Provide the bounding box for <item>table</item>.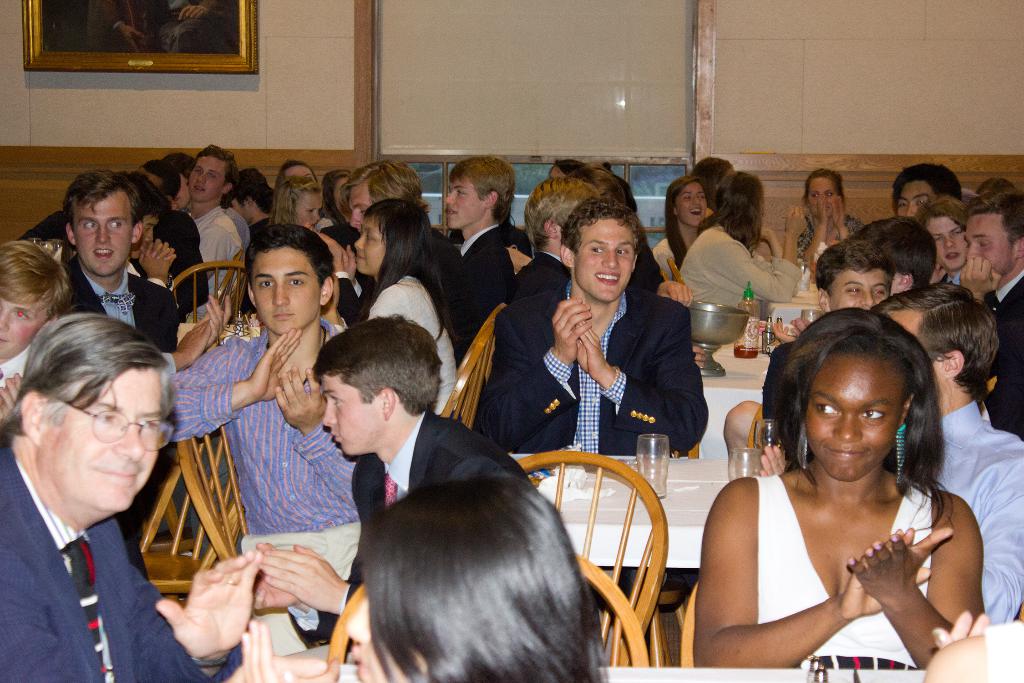
<bbox>508, 446, 765, 567</bbox>.
